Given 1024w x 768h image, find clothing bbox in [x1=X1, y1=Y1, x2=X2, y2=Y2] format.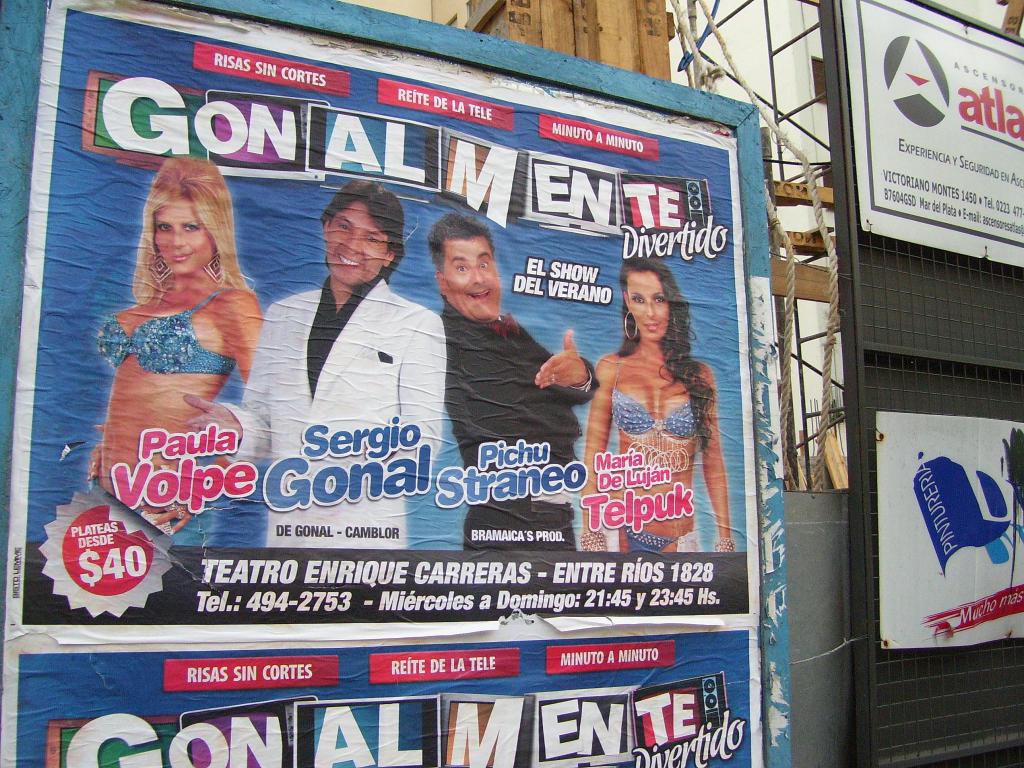
[x1=220, y1=277, x2=446, y2=552].
